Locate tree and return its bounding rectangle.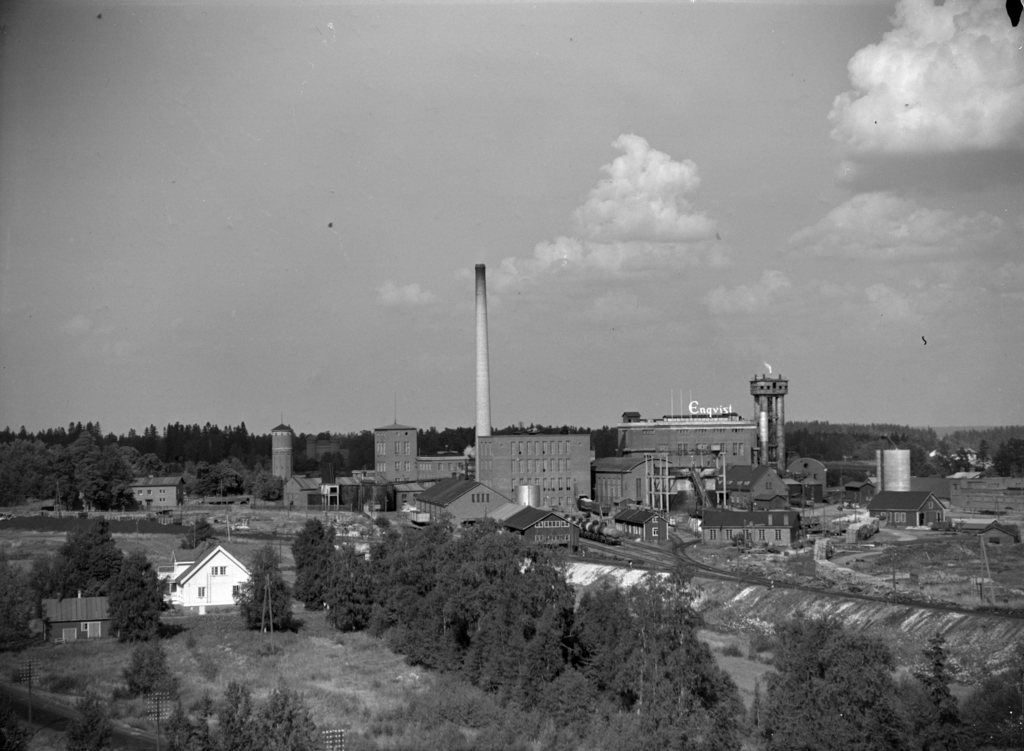
<bbox>63, 691, 121, 750</bbox>.
